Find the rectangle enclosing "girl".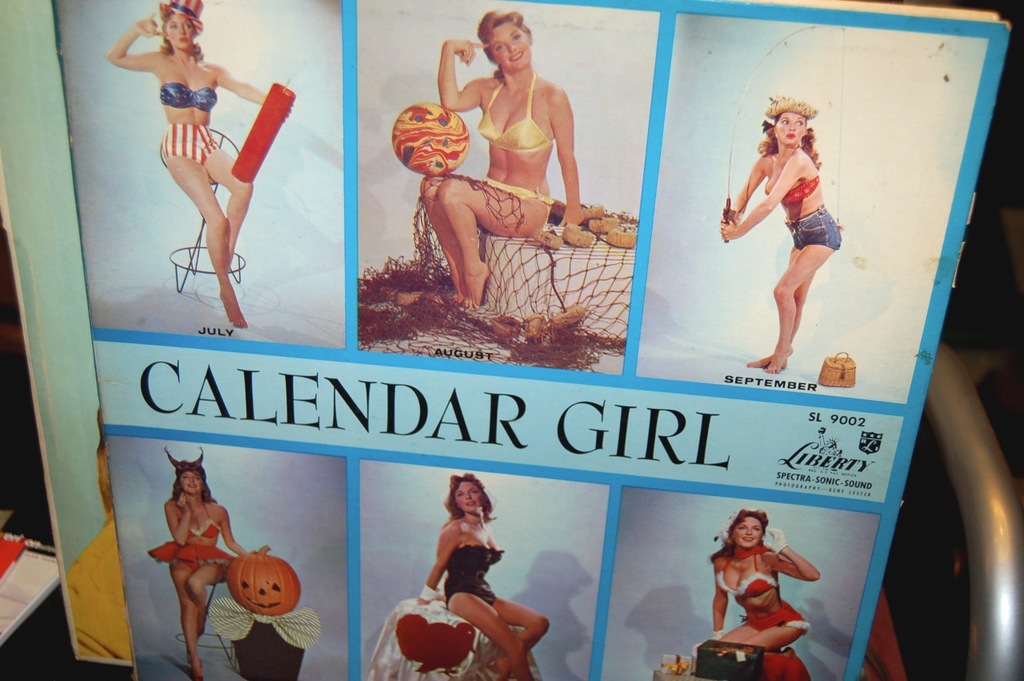
(417,473,549,680).
